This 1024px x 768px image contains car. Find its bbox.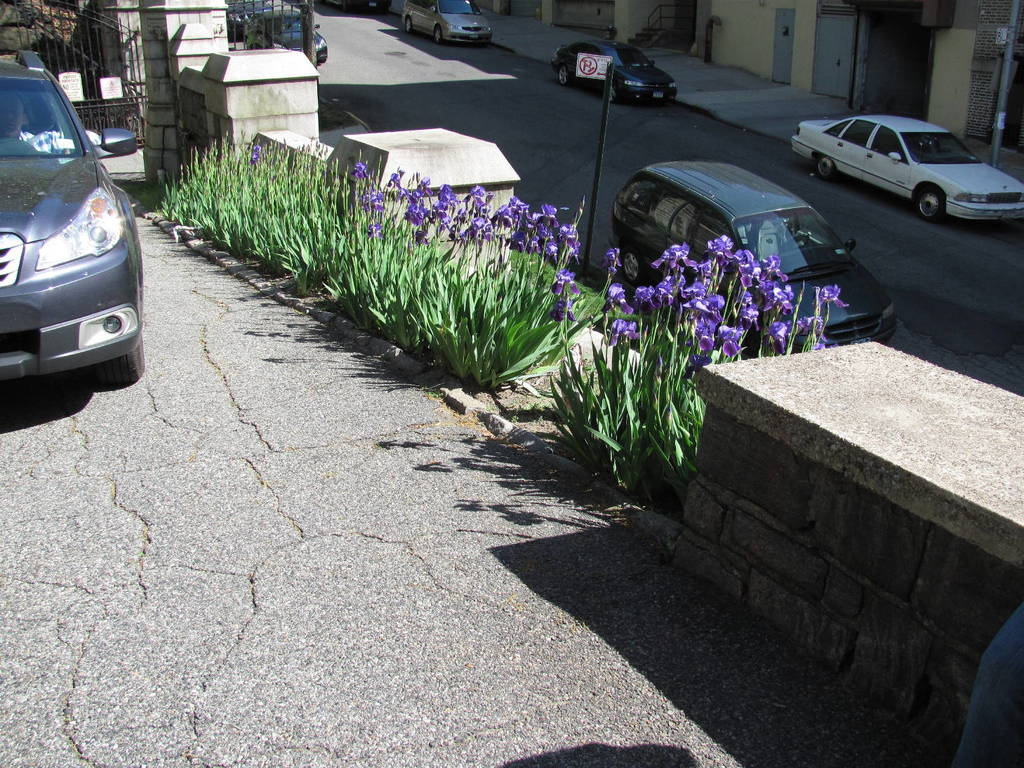
pyautogui.locateOnScreen(243, 1, 328, 67).
